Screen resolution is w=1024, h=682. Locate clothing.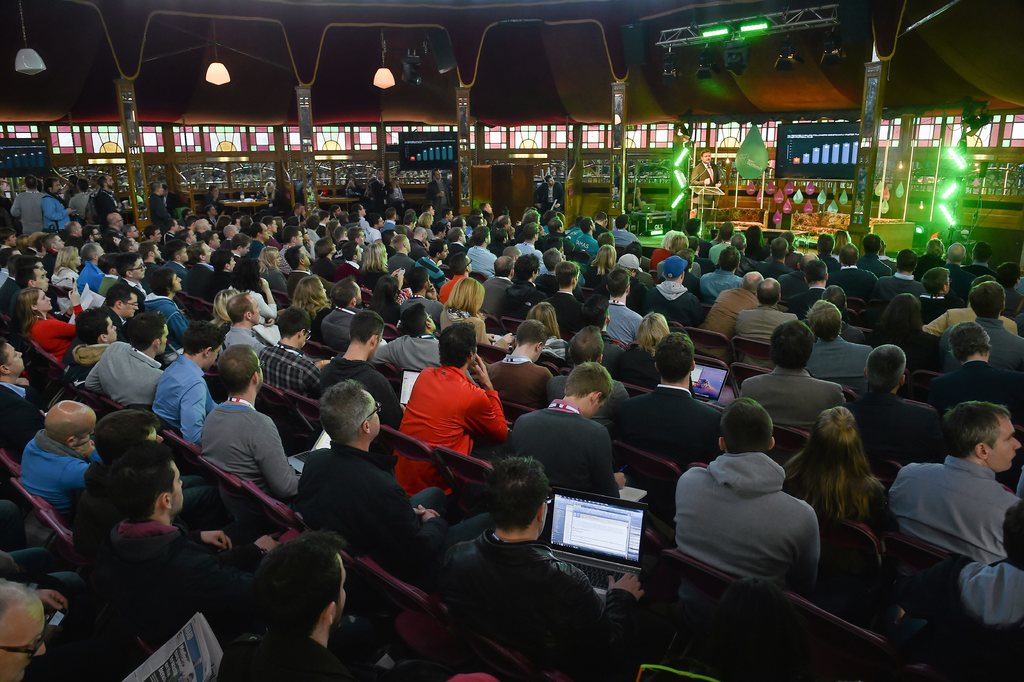
(x1=368, y1=339, x2=452, y2=367).
